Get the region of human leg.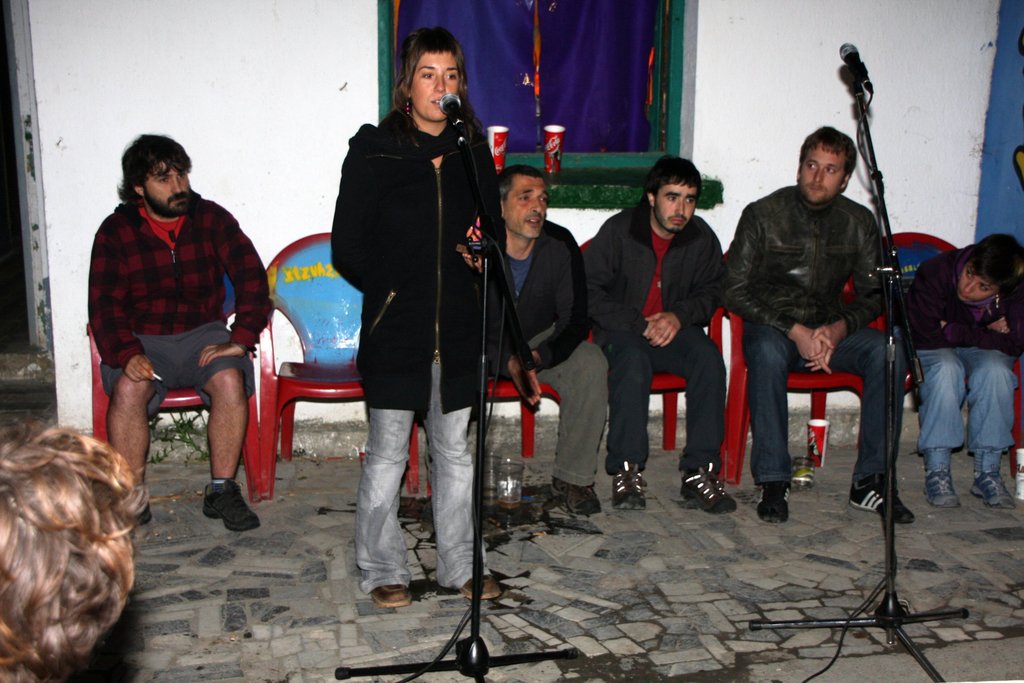
BBox(109, 368, 145, 513).
